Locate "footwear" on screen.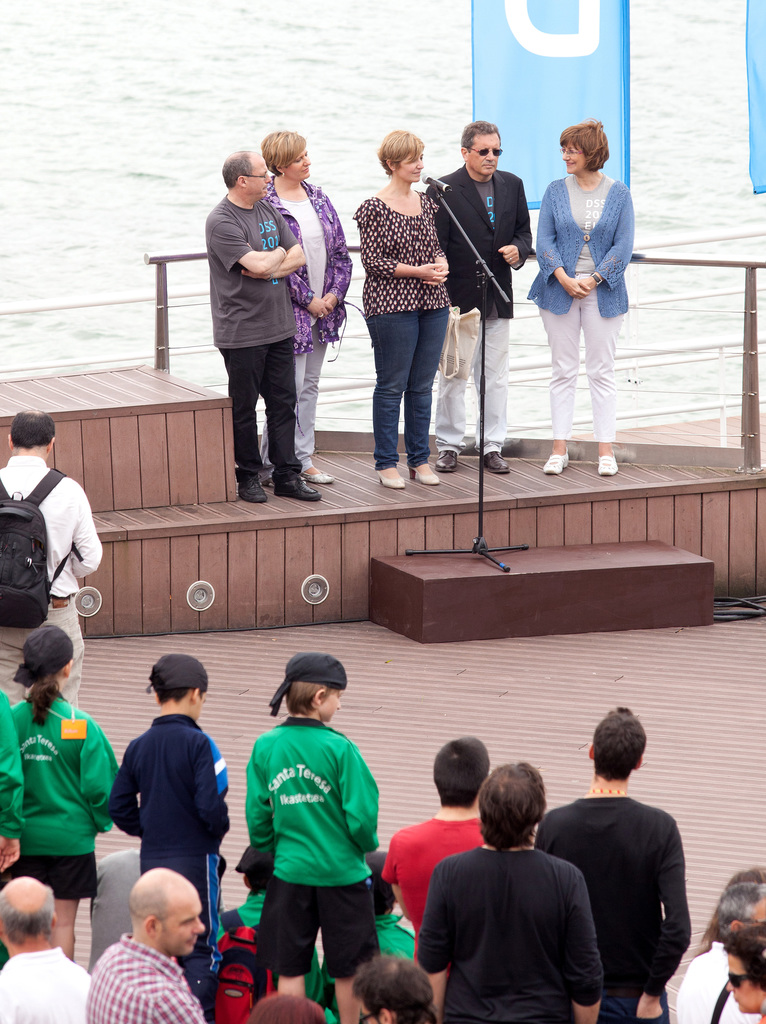
On screen at [241,468,268,510].
